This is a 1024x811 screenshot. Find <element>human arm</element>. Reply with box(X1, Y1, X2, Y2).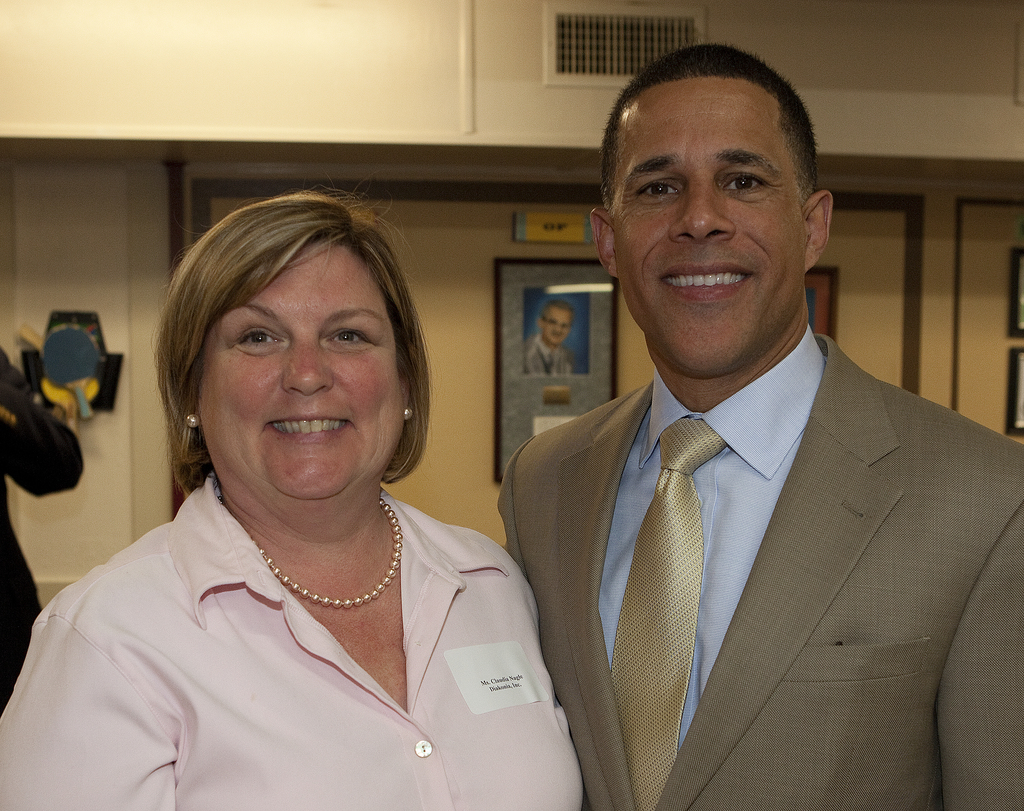
box(948, 482, 1023, 810).
